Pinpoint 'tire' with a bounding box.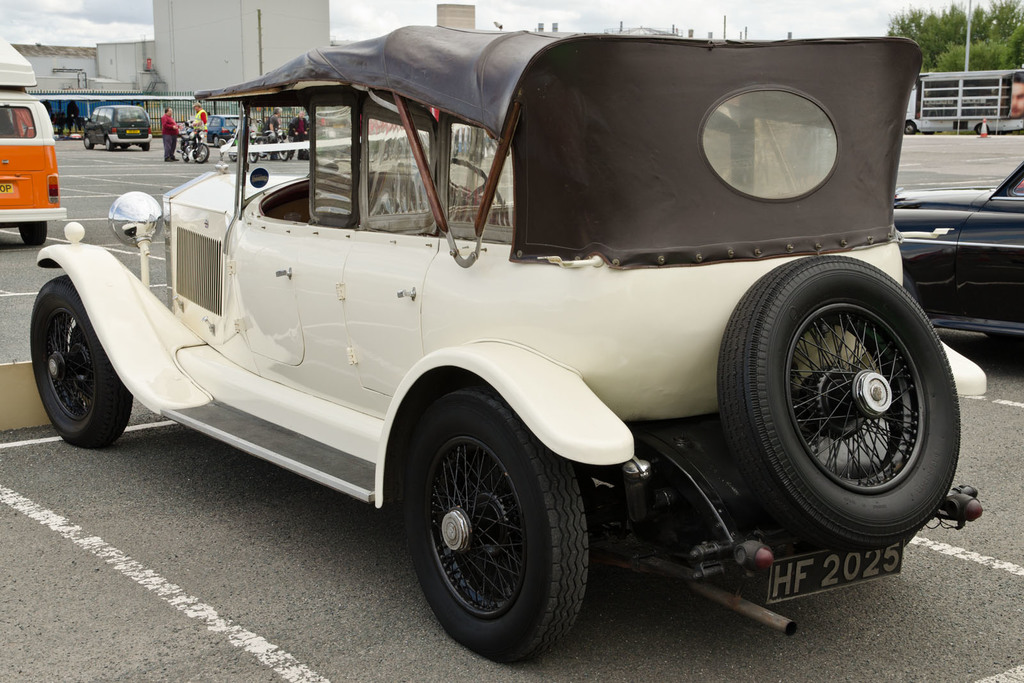
(left=247, top=152, right=259, bottom=163).
